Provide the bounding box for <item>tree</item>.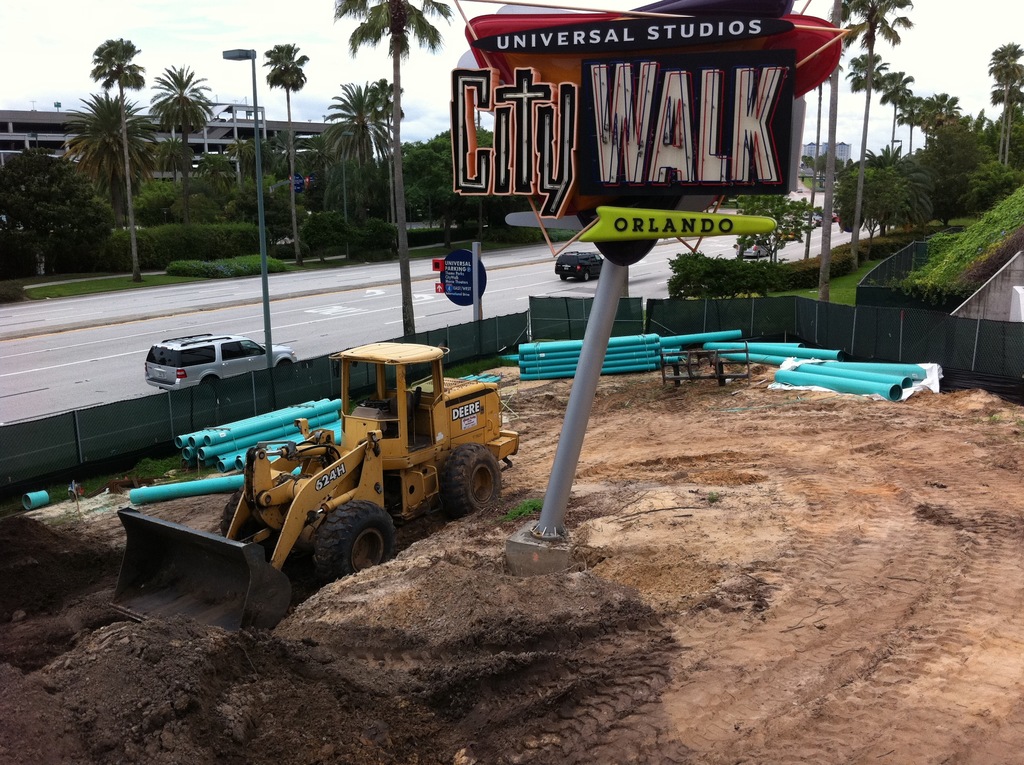
<bbox>259, 38, 311, 261</bbox>.
